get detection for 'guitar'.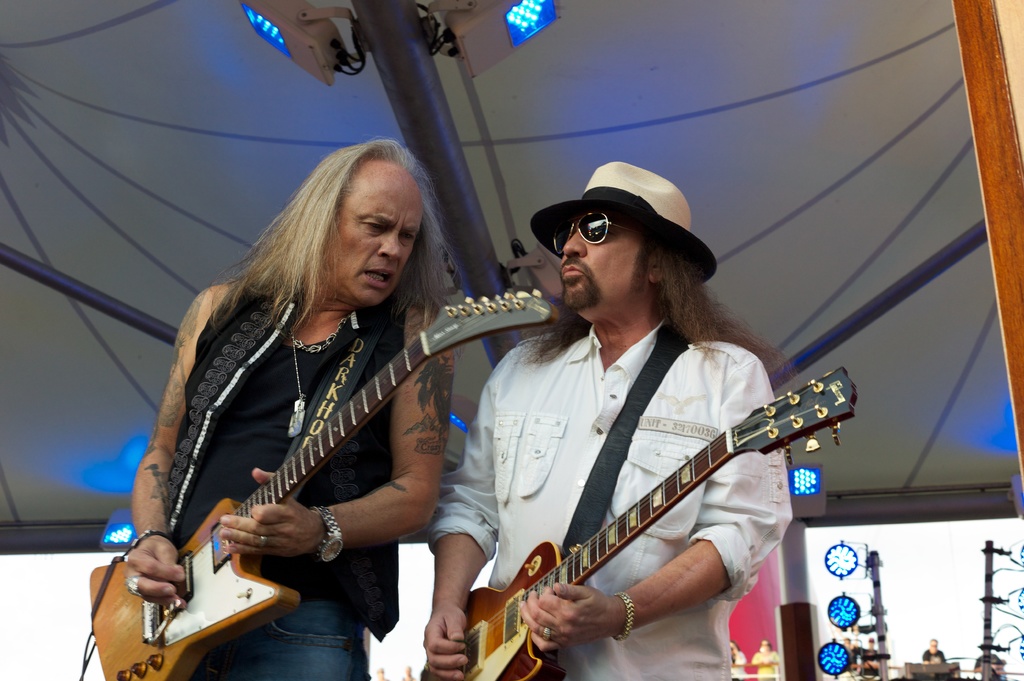
Detection: Rect(422, 341, 854, 680).
